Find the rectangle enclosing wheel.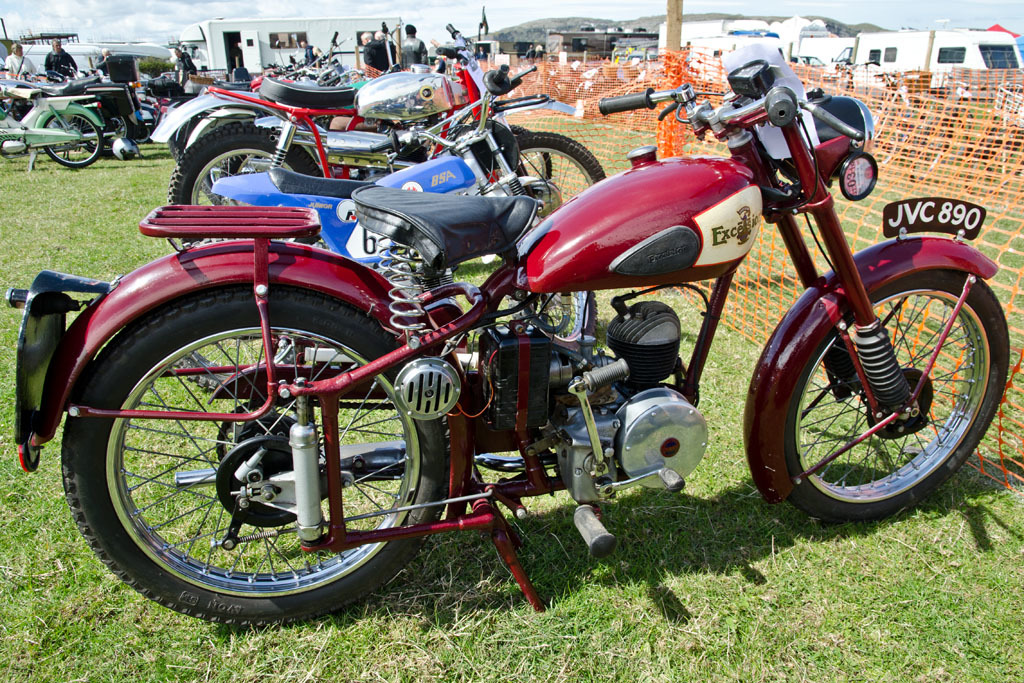
{"x1": 54, "y1": 291, "x2": 467, "y2": 615}.
